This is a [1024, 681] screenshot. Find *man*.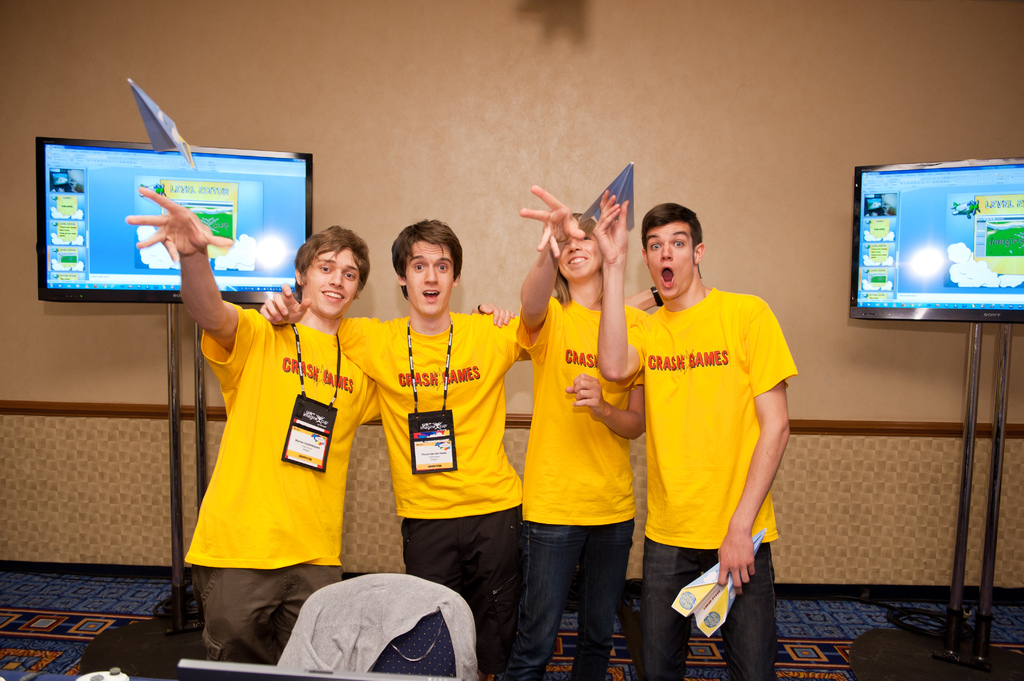
Bounding box: select_region(260, 212, 556, 680).
